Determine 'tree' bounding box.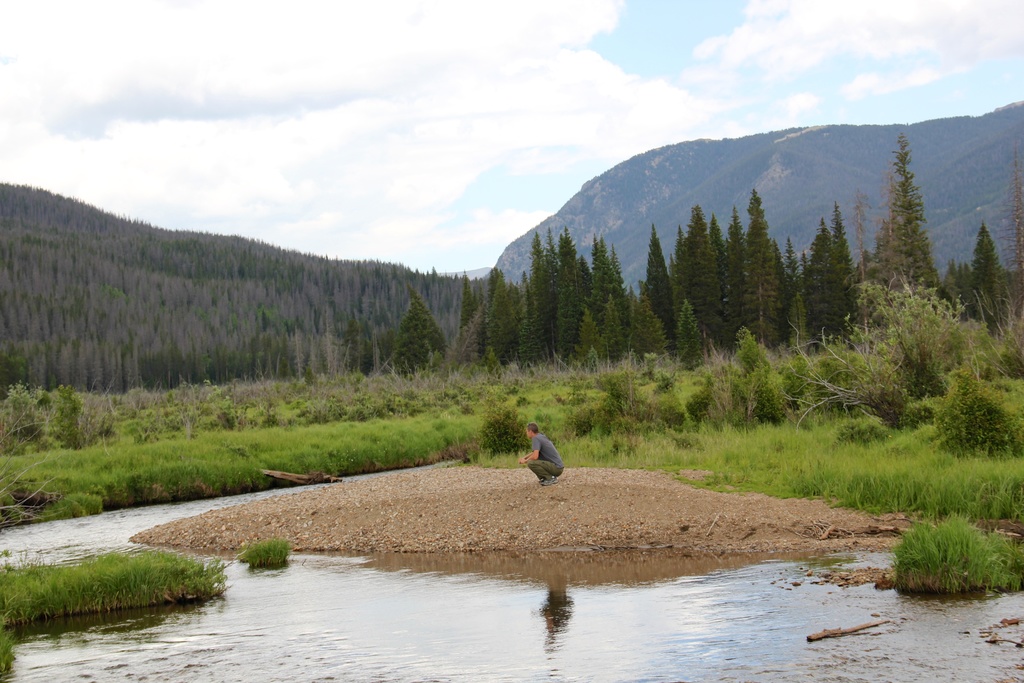
Determined: (x1=344, y1=309, x2=376, y2=380).
